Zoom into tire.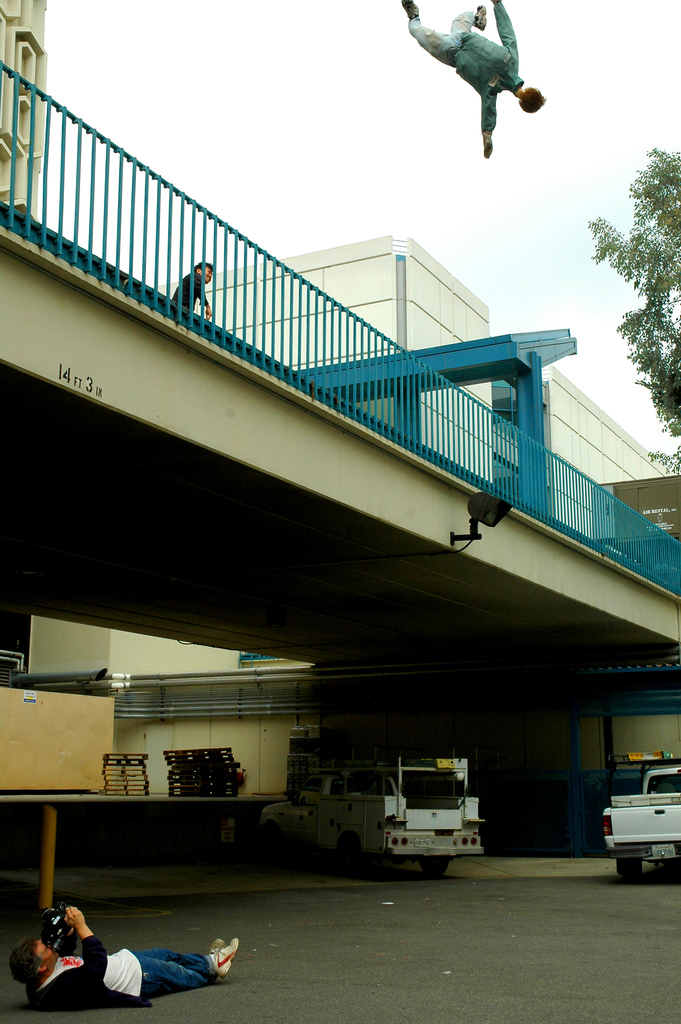
Zoom target: 421, 855, 447, 874.
